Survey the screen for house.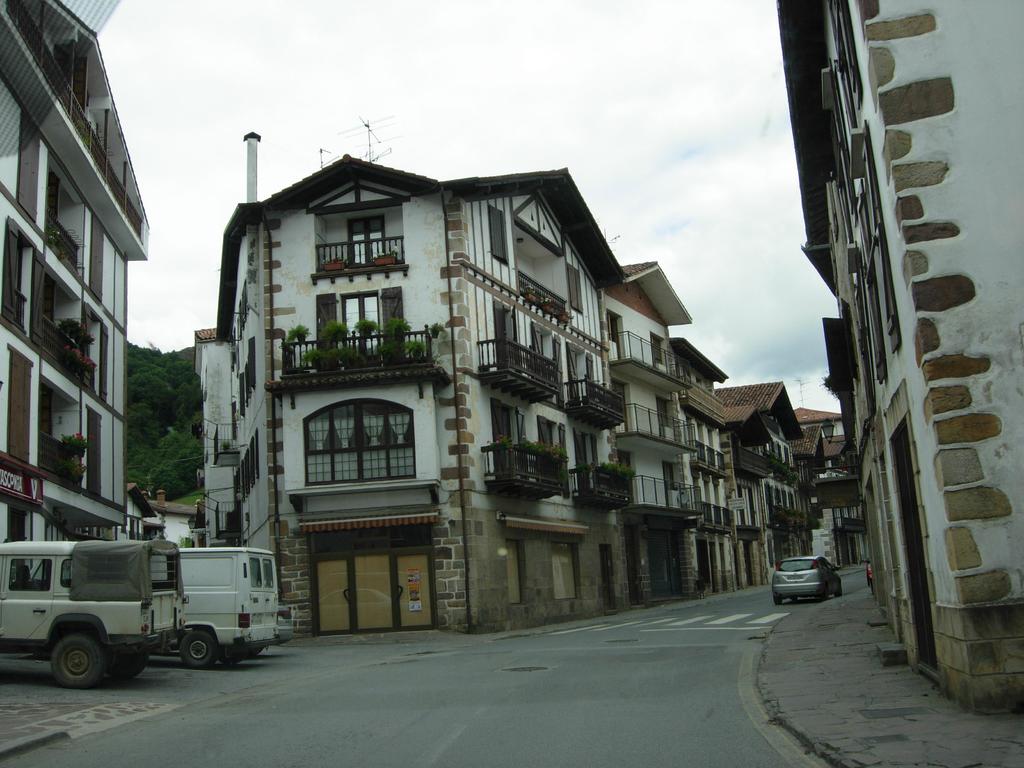
Survey found: 714,378,847,576.
